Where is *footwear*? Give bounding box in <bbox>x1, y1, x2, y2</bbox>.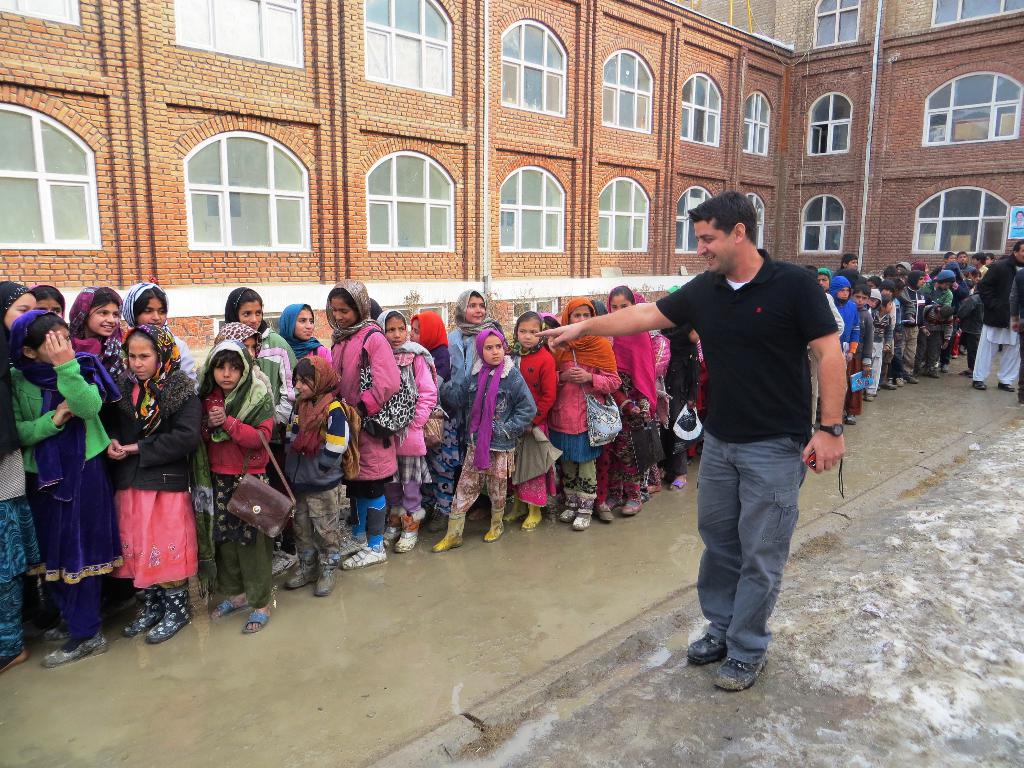
<bbox>272, 548, 302, 576</bbox>.
